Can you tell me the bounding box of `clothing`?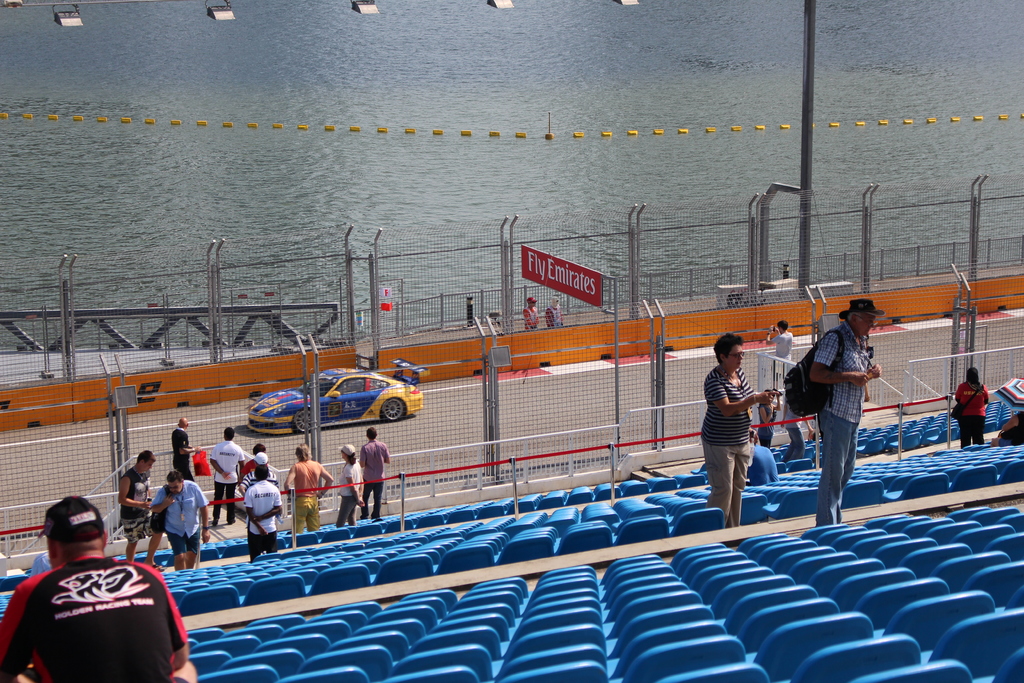
<box>813,322,872,525</box>.
